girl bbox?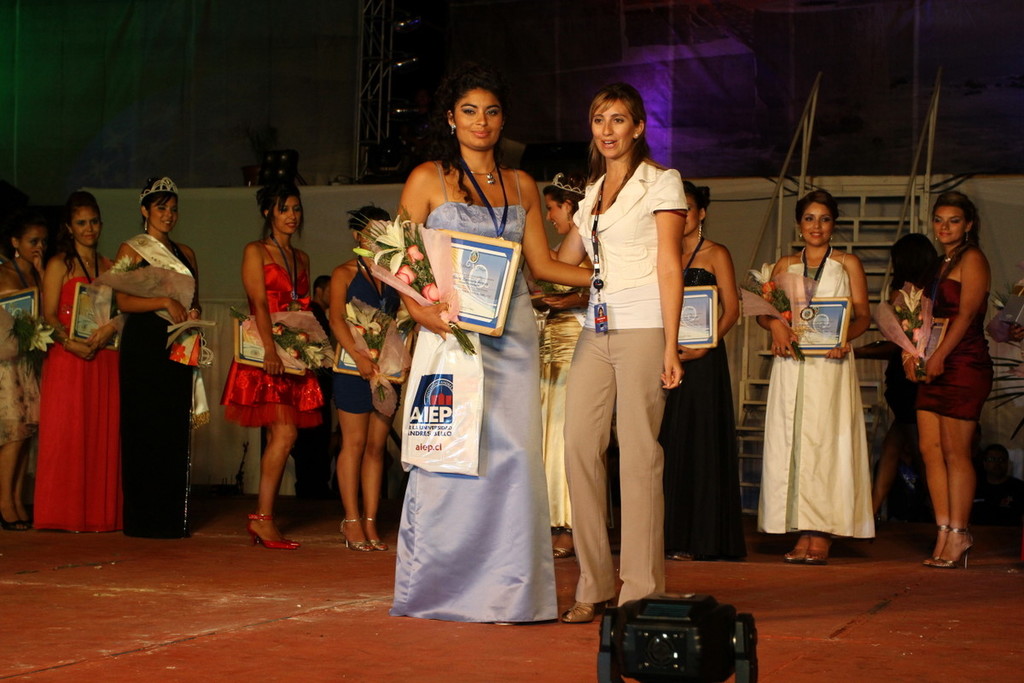
region(545, 84, 685, 621)
